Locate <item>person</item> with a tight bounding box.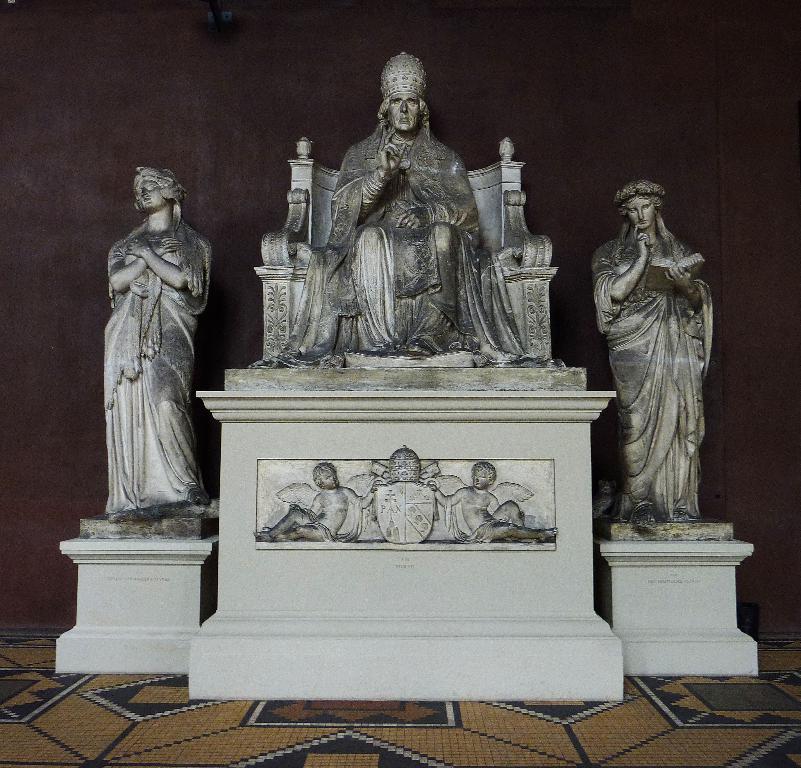
<region>422, 460, 561, 547</region>.
